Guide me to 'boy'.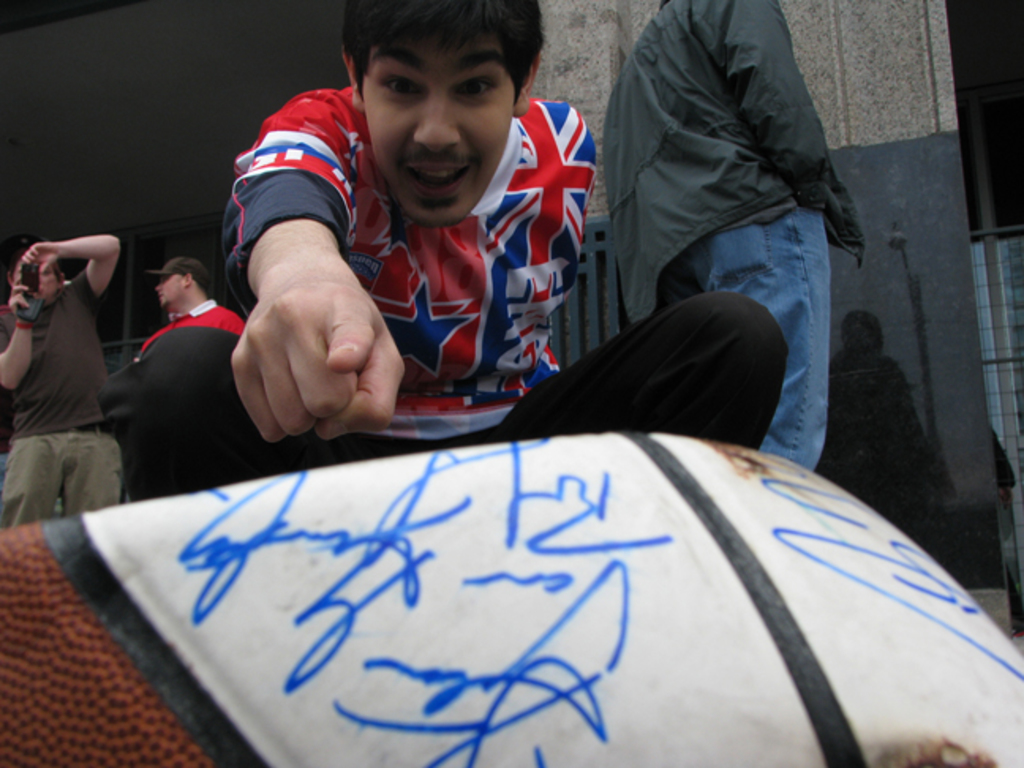
Guidance: x1=152 y1=17 x2=733 y2=501.
